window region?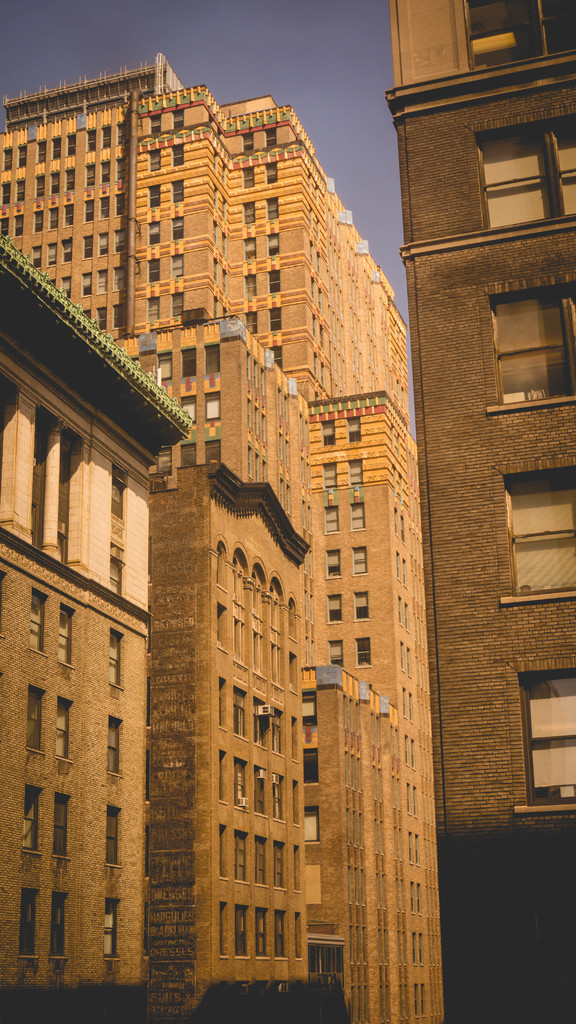
111:304:125:328
